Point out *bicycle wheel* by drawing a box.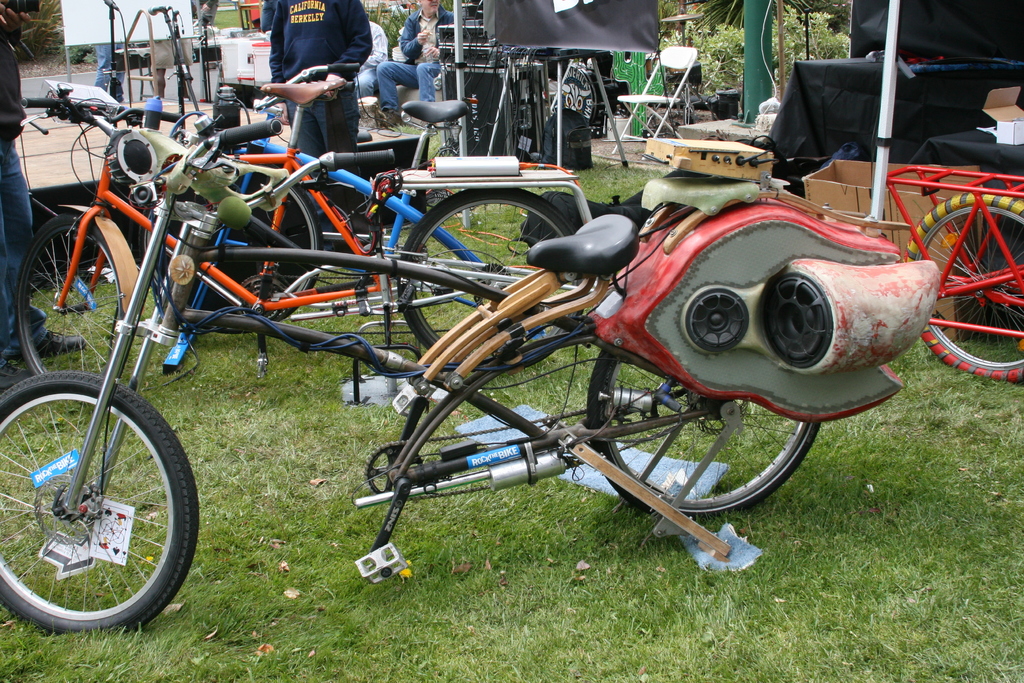
bbox=[143, 162, 321, 337].
